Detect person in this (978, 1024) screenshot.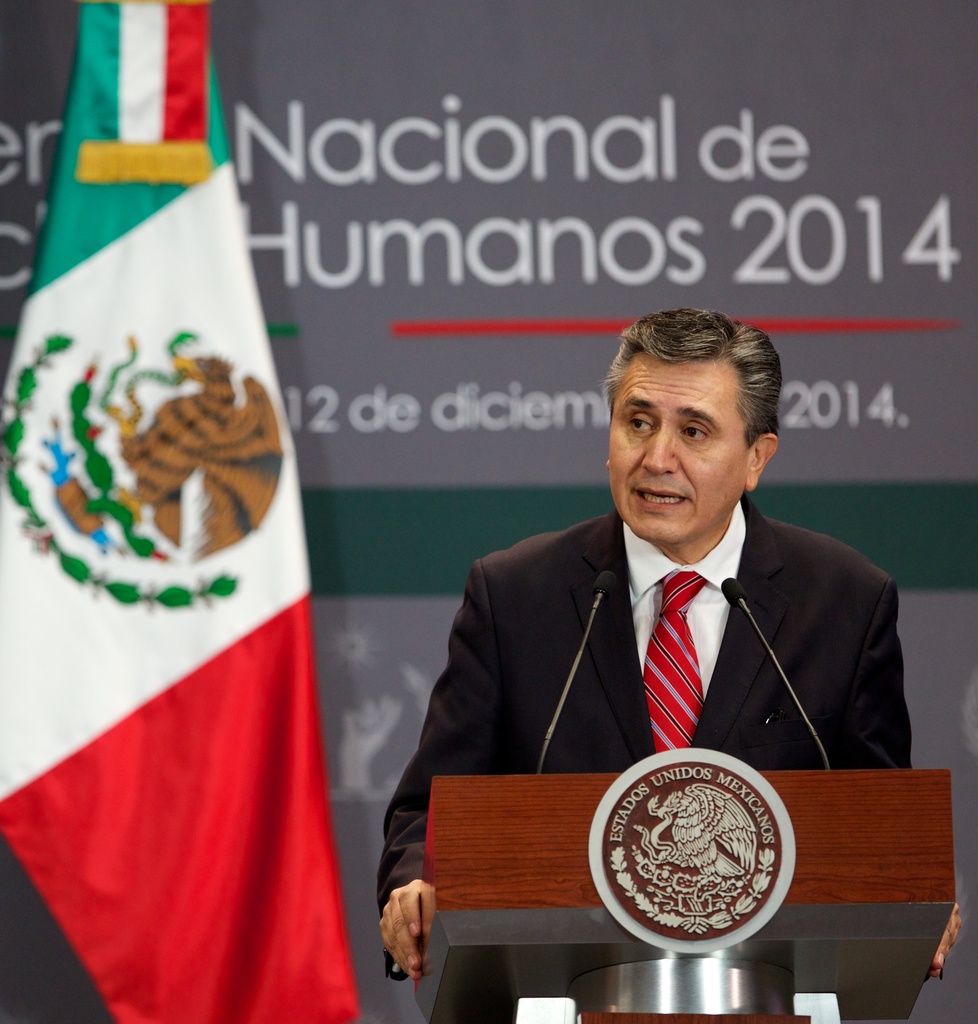
Detection: <bbox>415, 302, 907, 993</bbox>.
